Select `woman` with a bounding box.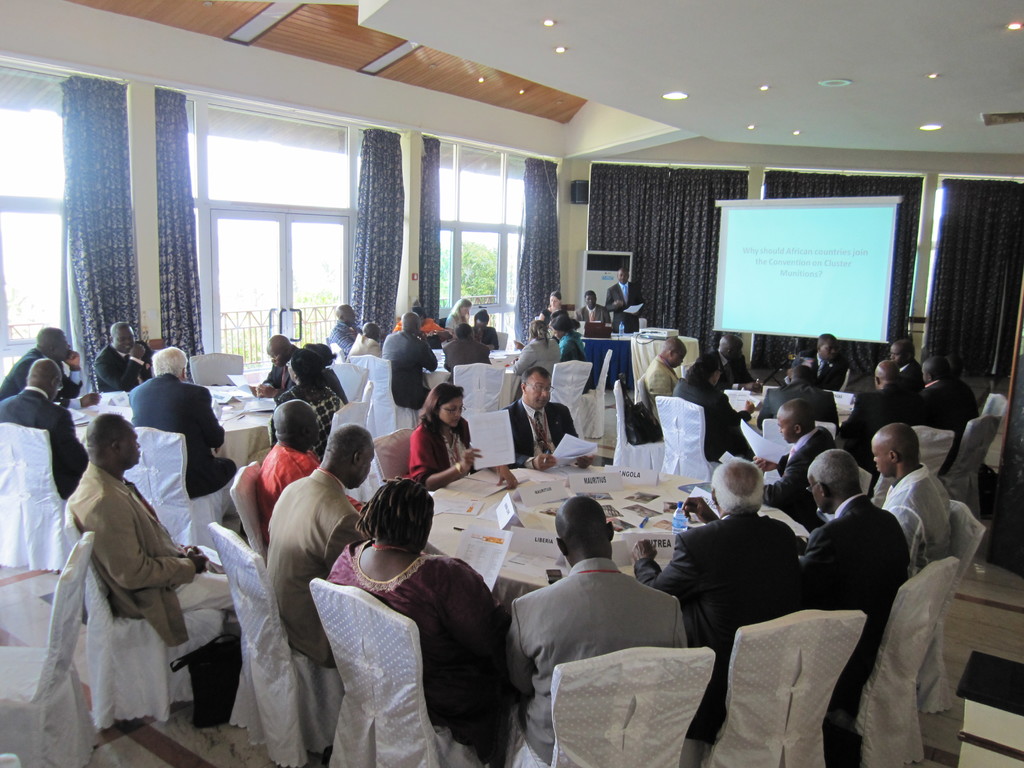
{"left": 553, "top": 316, "right": 596, "bottom": 385}.
